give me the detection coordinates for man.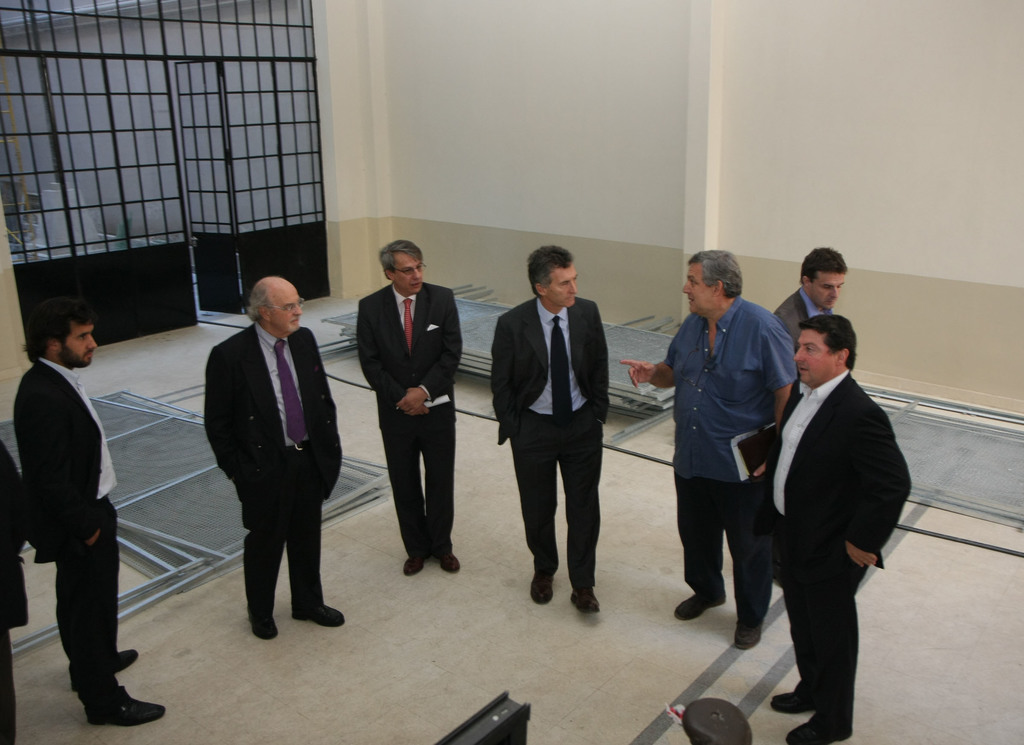
[771, 247, 850, 581].
